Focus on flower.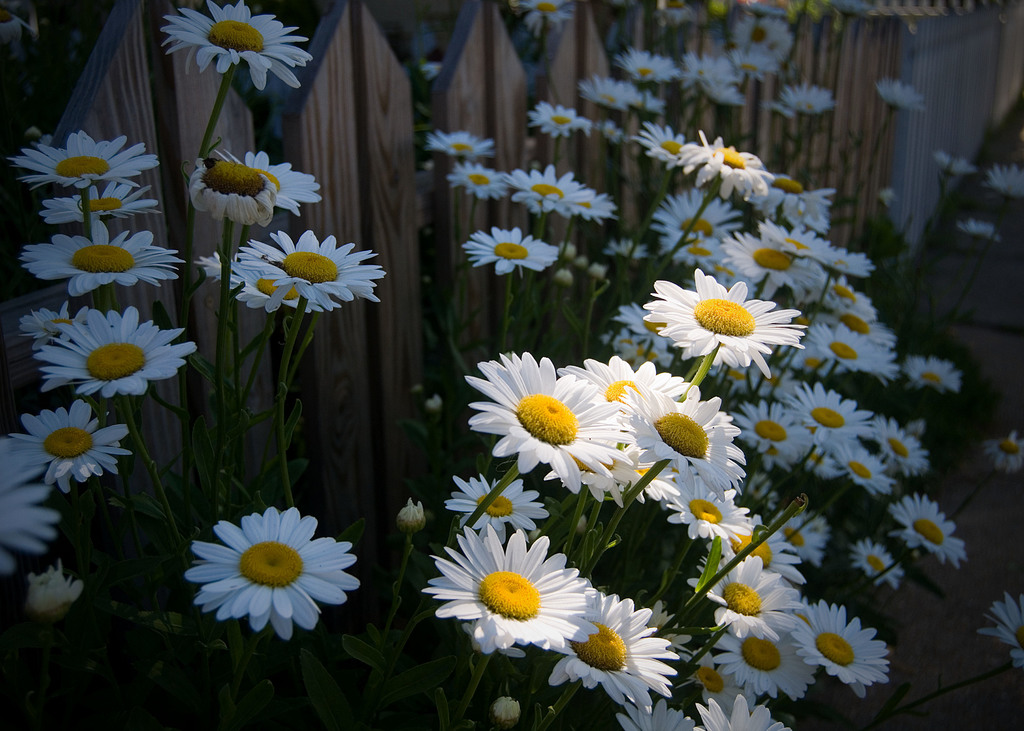
Focused at [x1=443, y1=157, x2=505, y2=197].
